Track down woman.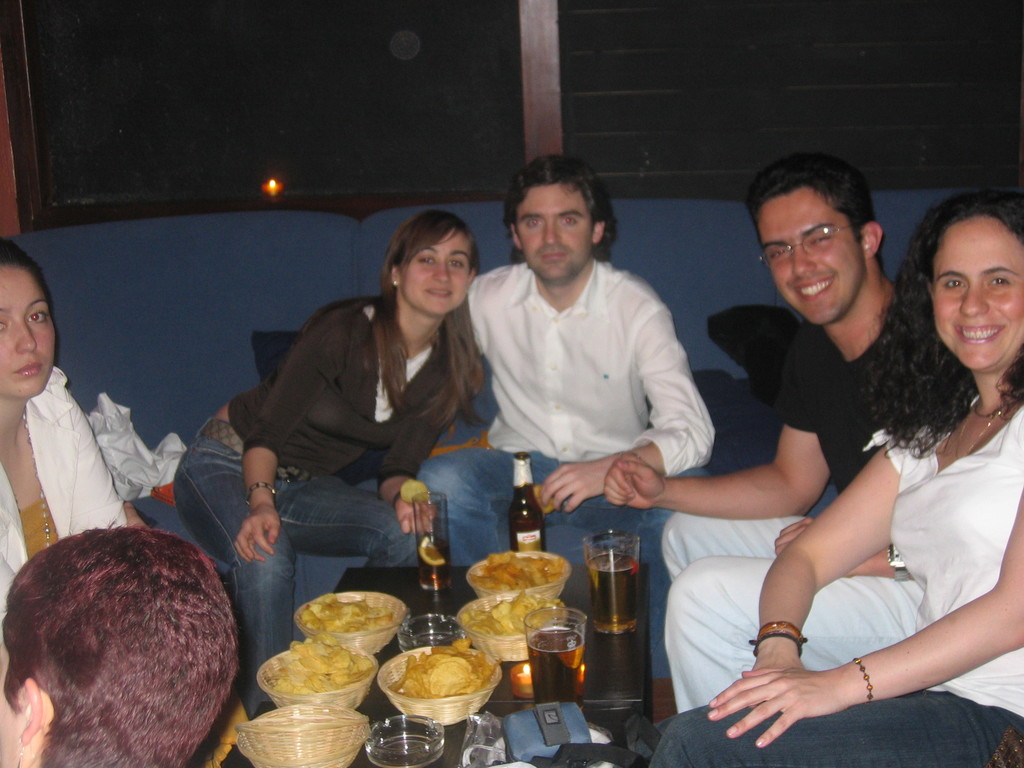
Tracked to region(213, 224, 492, 639).
